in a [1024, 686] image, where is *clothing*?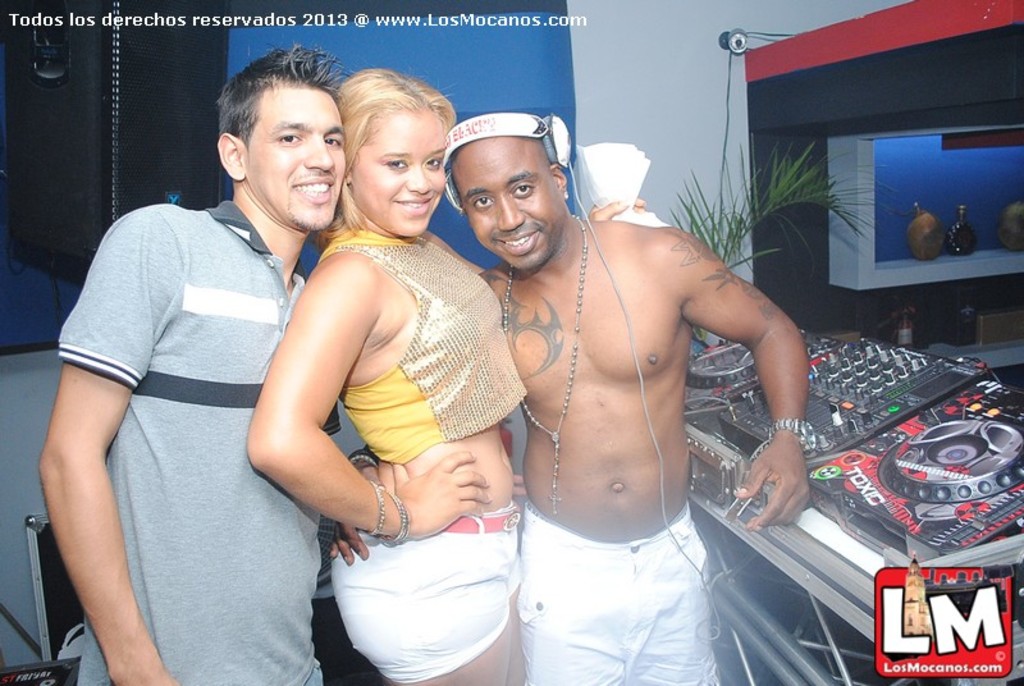
pyautogui.locateOnScreen(52, 198, 338, 685).
